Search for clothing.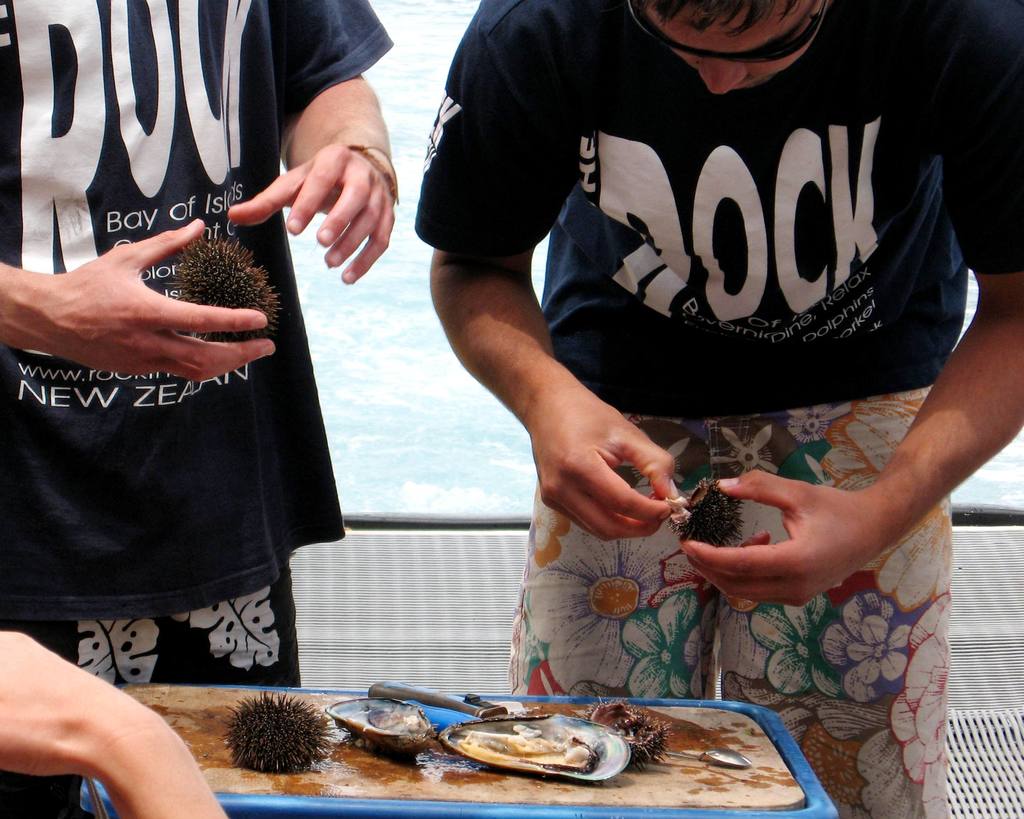
Found at left=0, top=0, right=394, bottom=620.
